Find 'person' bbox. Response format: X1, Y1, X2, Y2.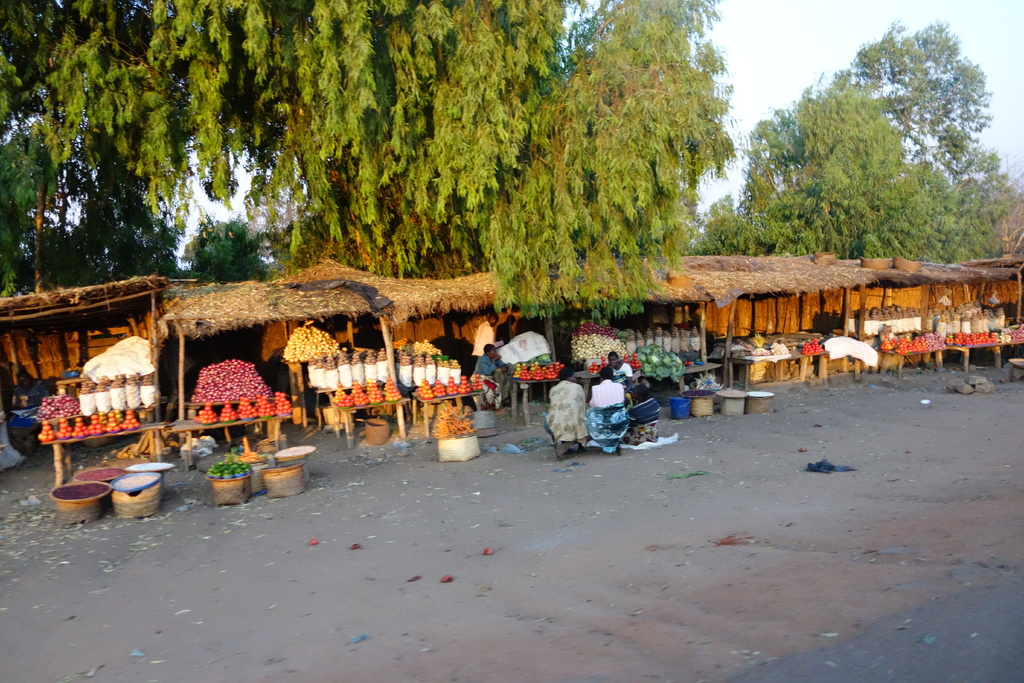
600, 346, 637, 381.
